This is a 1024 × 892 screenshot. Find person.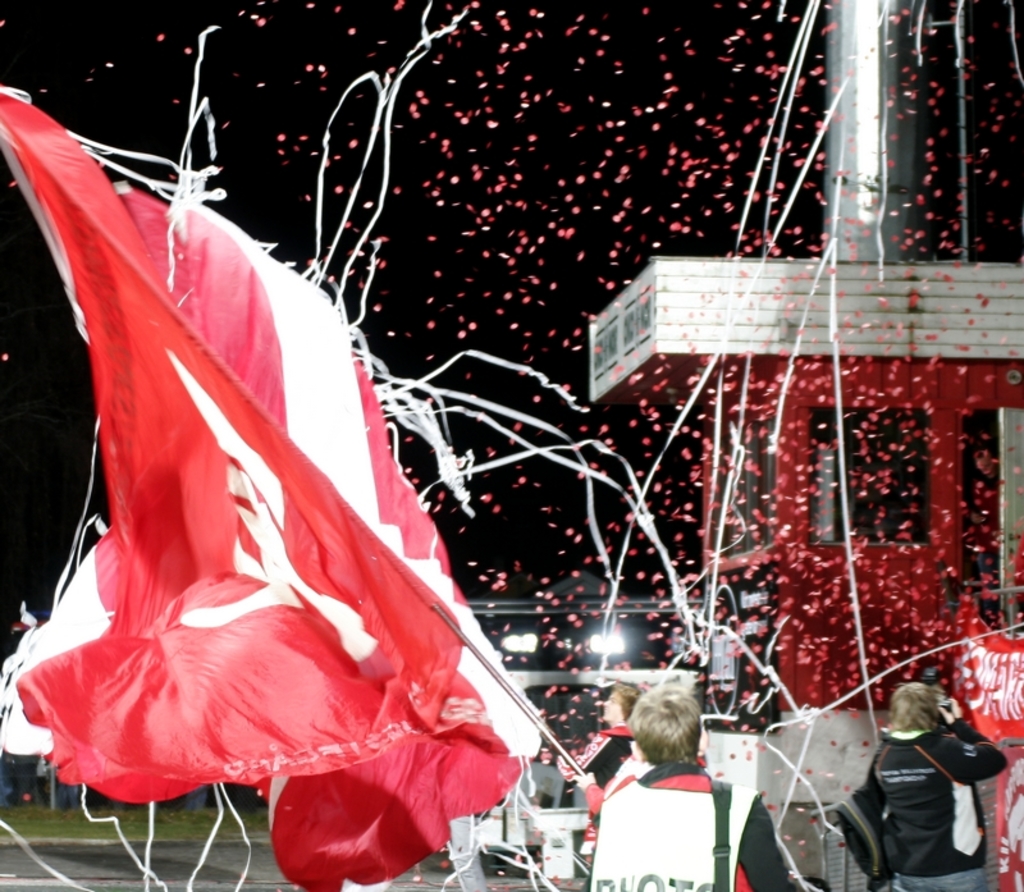
Bounding box: 564:664:814:891.
